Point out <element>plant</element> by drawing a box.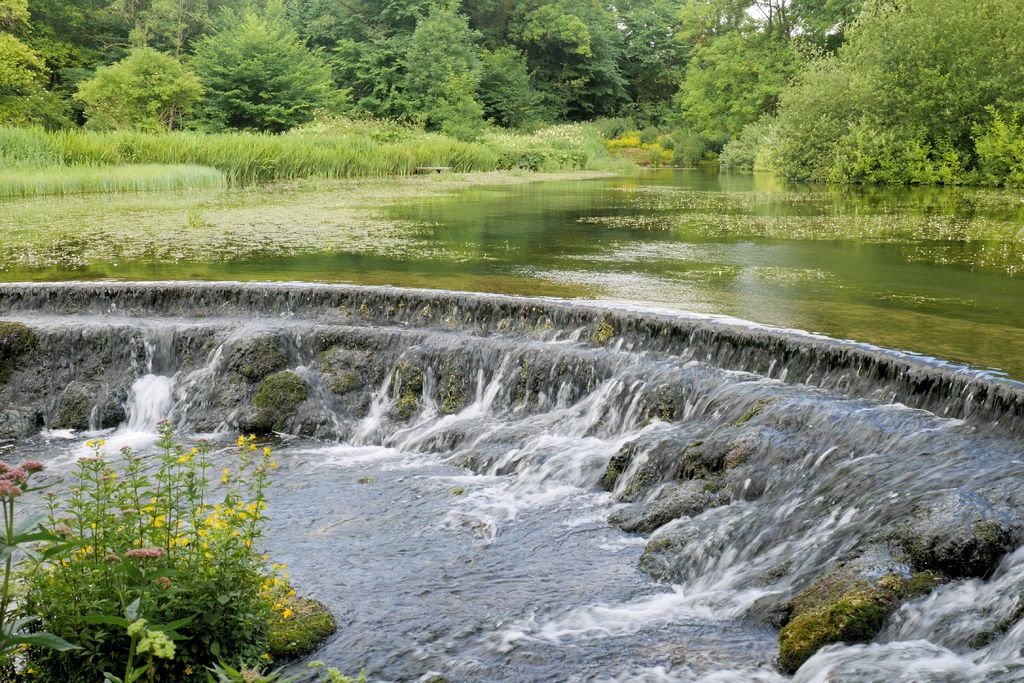
(left=685, top=150, right=702, bottom=170).
